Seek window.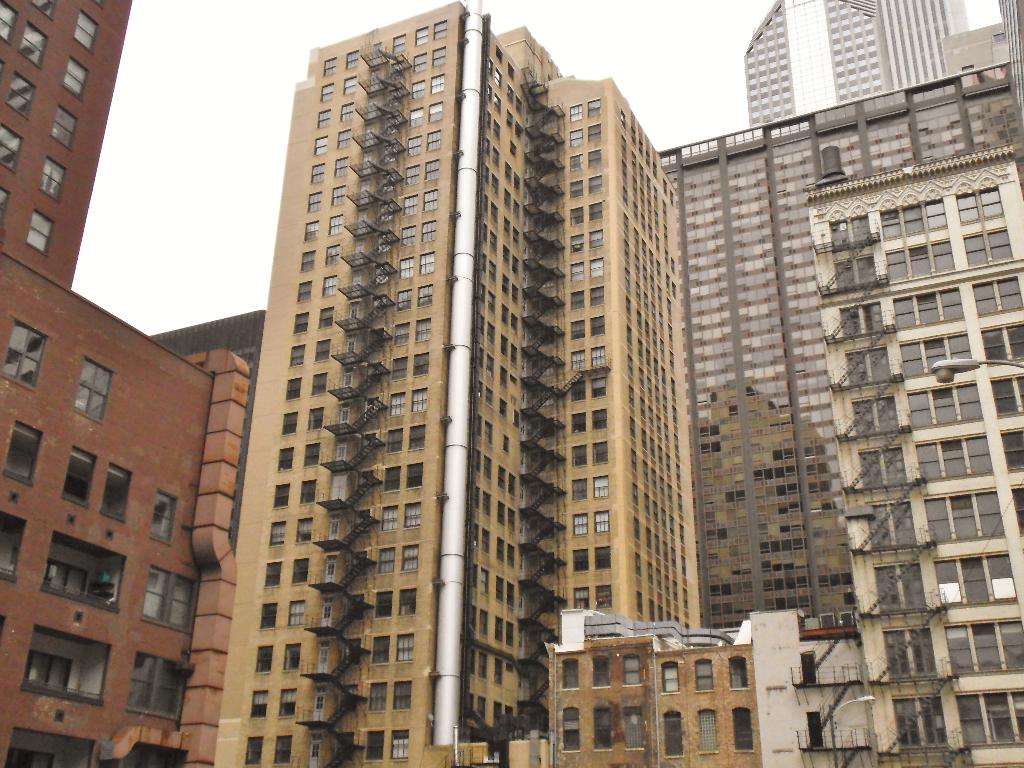
Rect(1000, 425, 1023, 476).
